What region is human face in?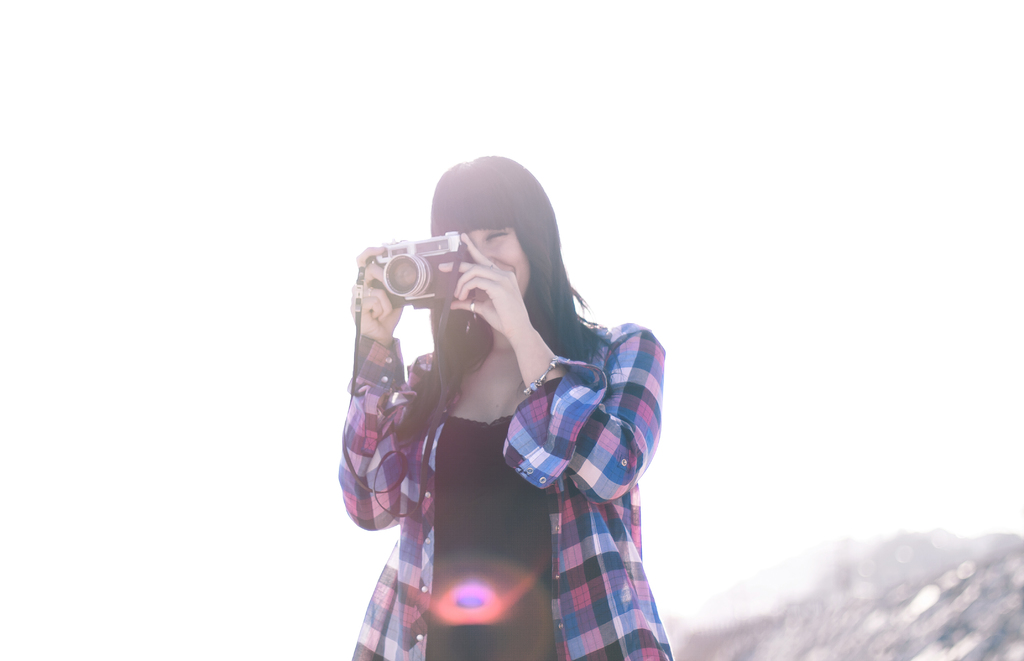
{"left": 474, "top": 229, "right": 529, "bottom": 300}.
